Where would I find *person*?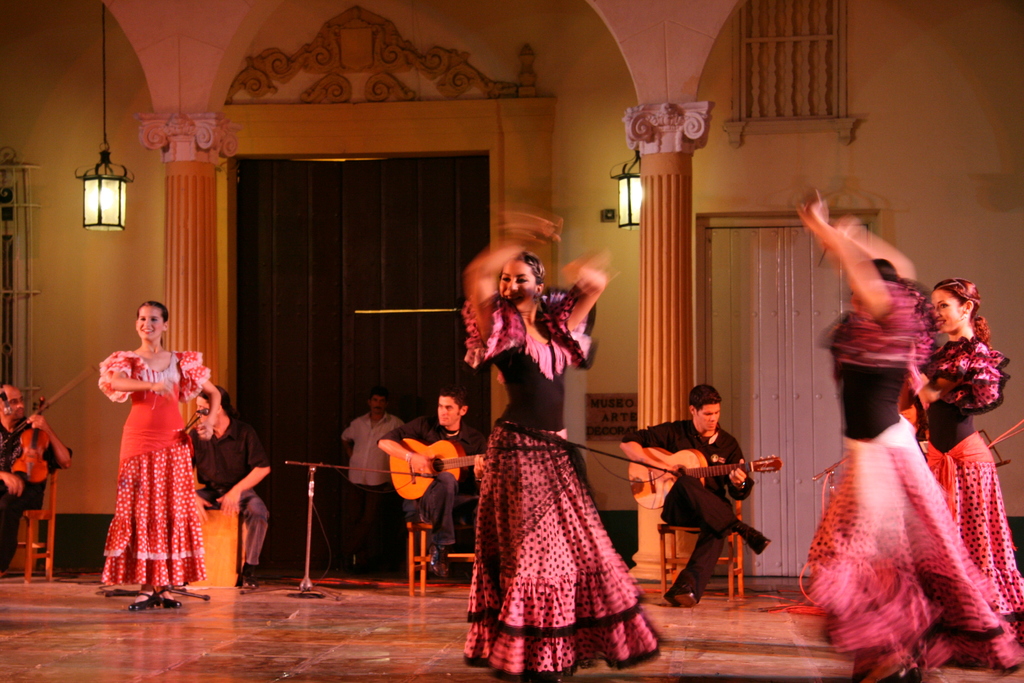
At Rect(0, 381, 73, 579).
